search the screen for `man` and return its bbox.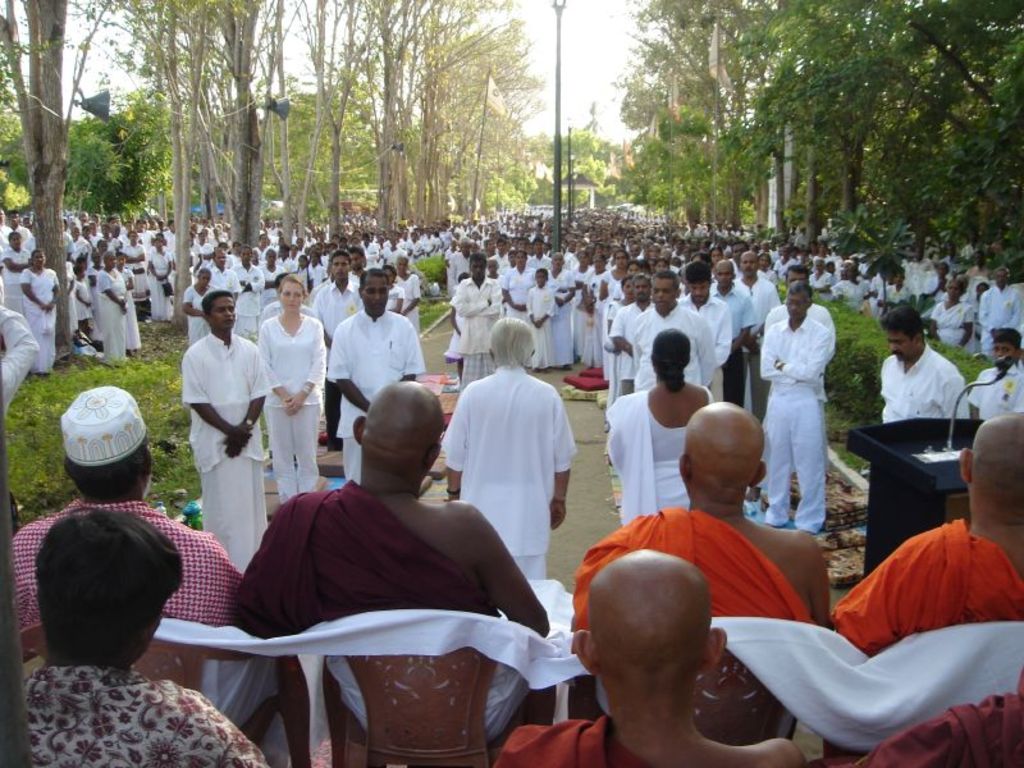
Found: (left=14, top=384, right=247, bottom=625).
